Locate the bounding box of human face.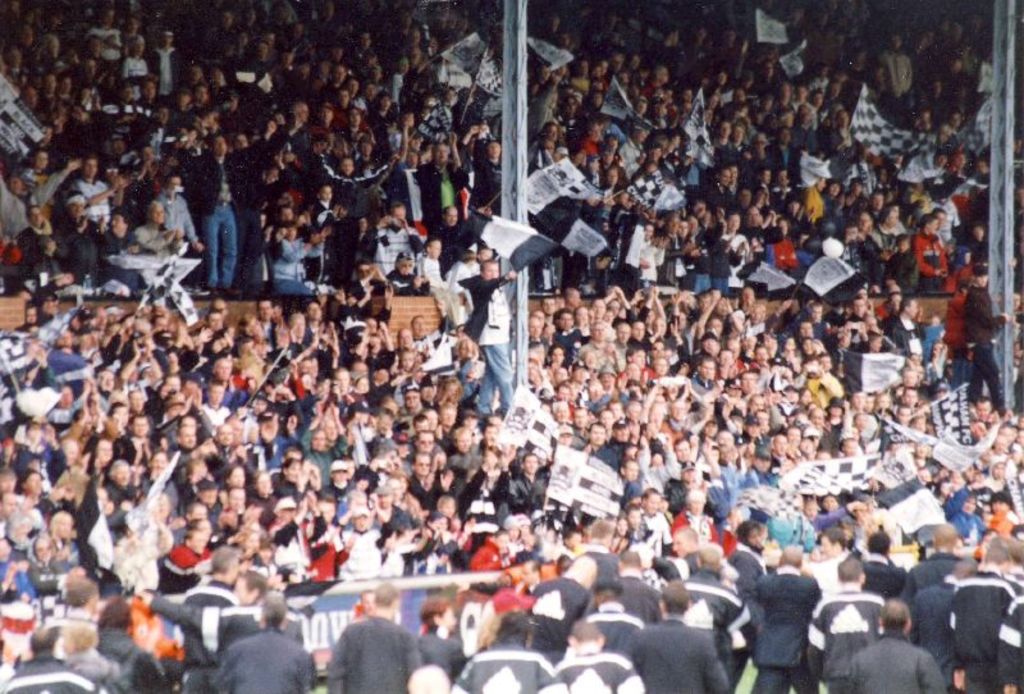
Bounding box: 247,504,262,522.
